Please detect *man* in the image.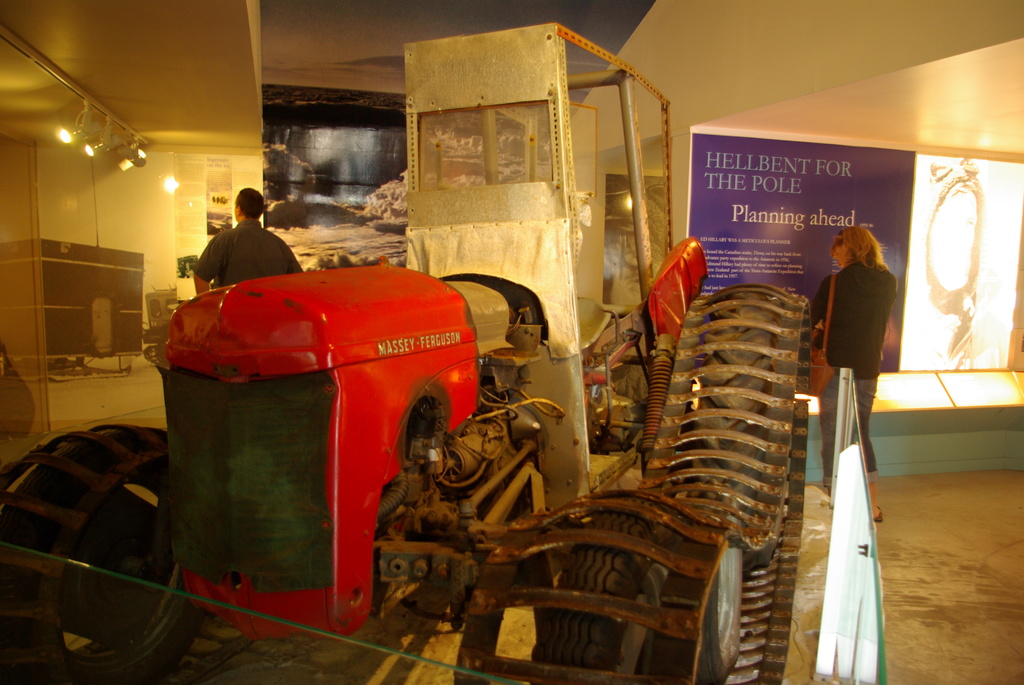
<box>180,183,306,290</box>.
